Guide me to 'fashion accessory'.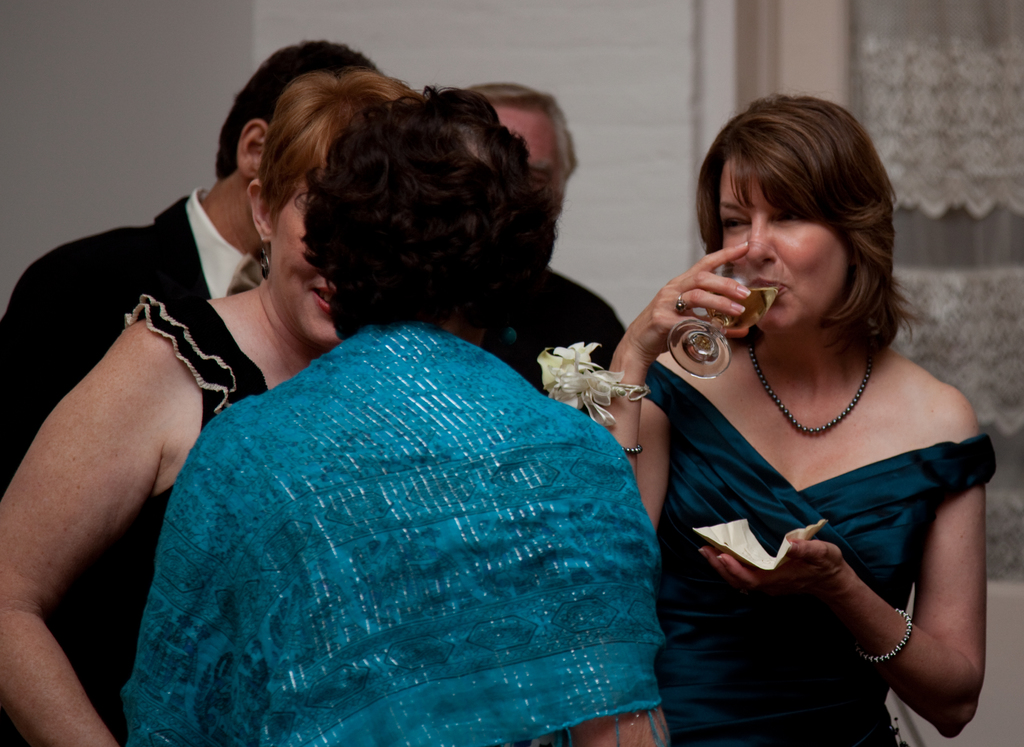
Guidance: [left=860, top=608, right=916, bottom=670].
